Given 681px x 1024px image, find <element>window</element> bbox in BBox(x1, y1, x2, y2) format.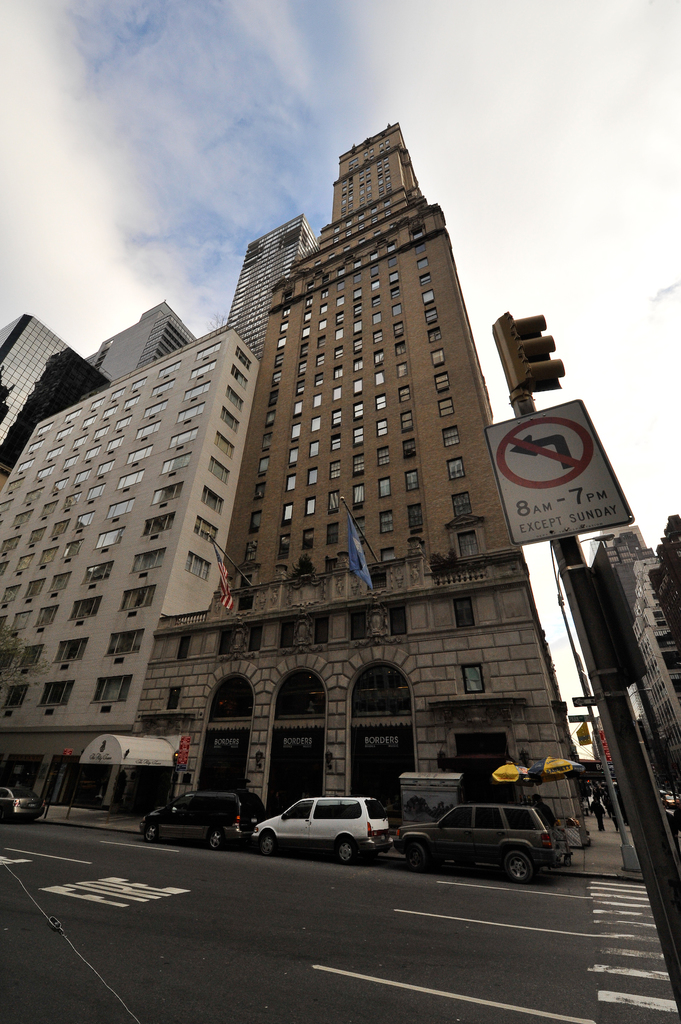
BBox(309, 416, 321, 433).
